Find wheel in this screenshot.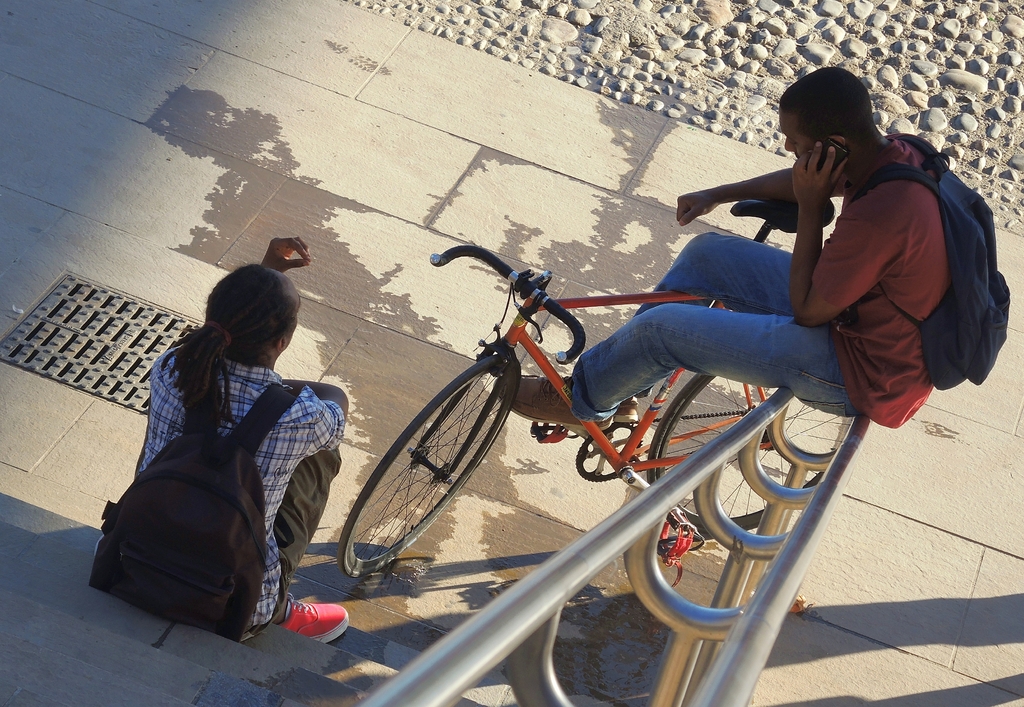
The bounding box for wheel is detection(353, 352, 514, 577).
